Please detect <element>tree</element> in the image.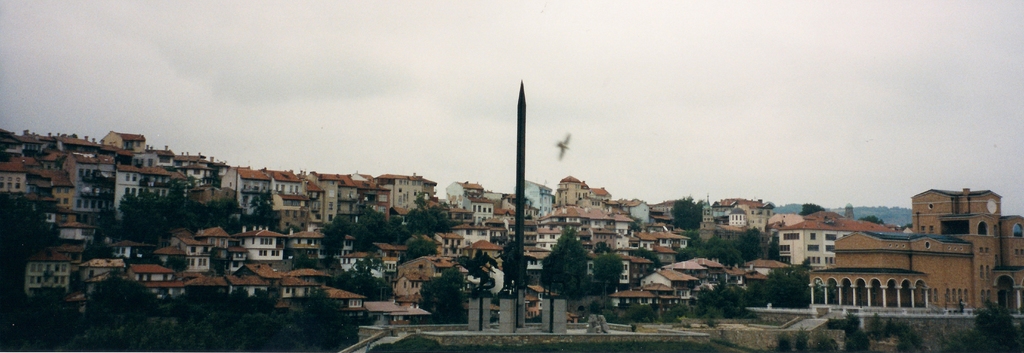
[left=0, top=188, right=63, bottom=286].
